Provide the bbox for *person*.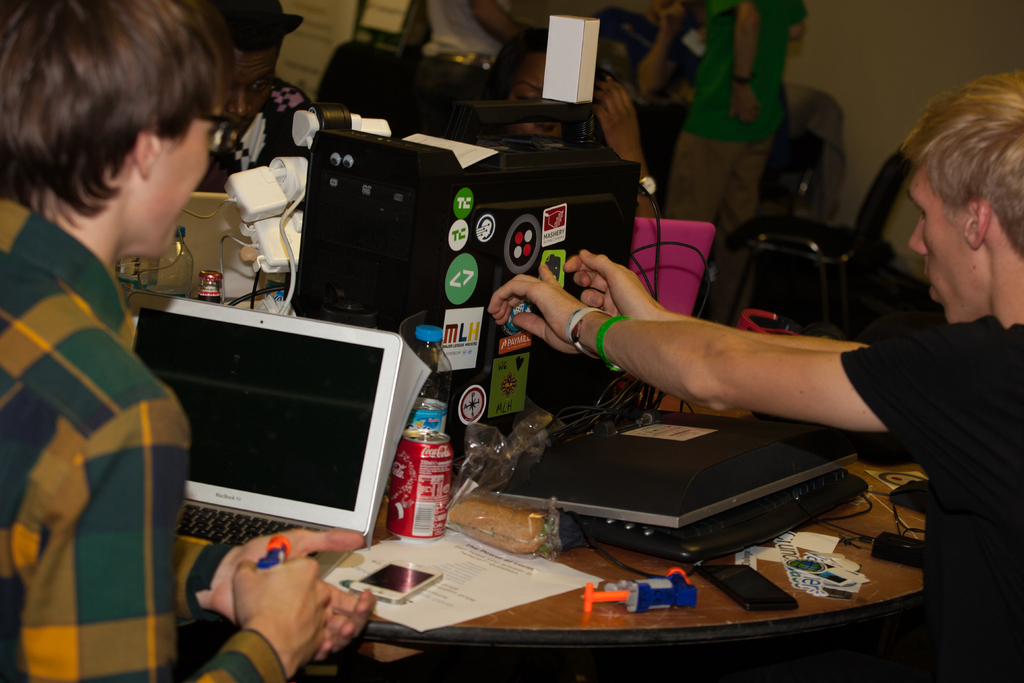
bbox(629, 0, 703, 108).
